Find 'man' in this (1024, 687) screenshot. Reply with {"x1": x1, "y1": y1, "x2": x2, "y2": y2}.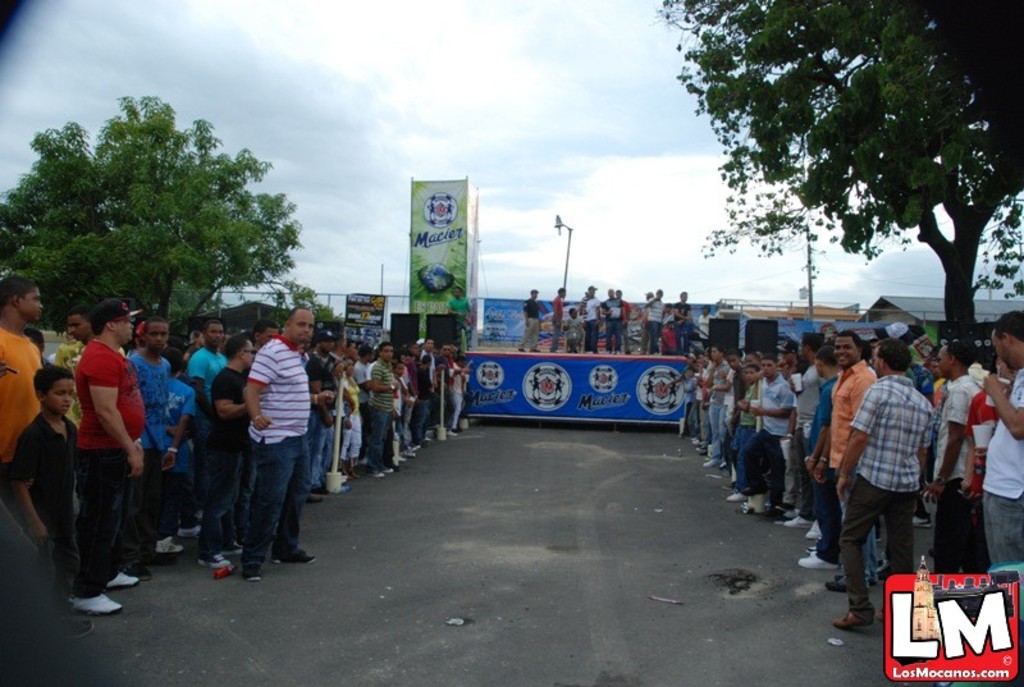
{"x1": 643, "y1": 284, "x2": 668, "y2": 352}.
